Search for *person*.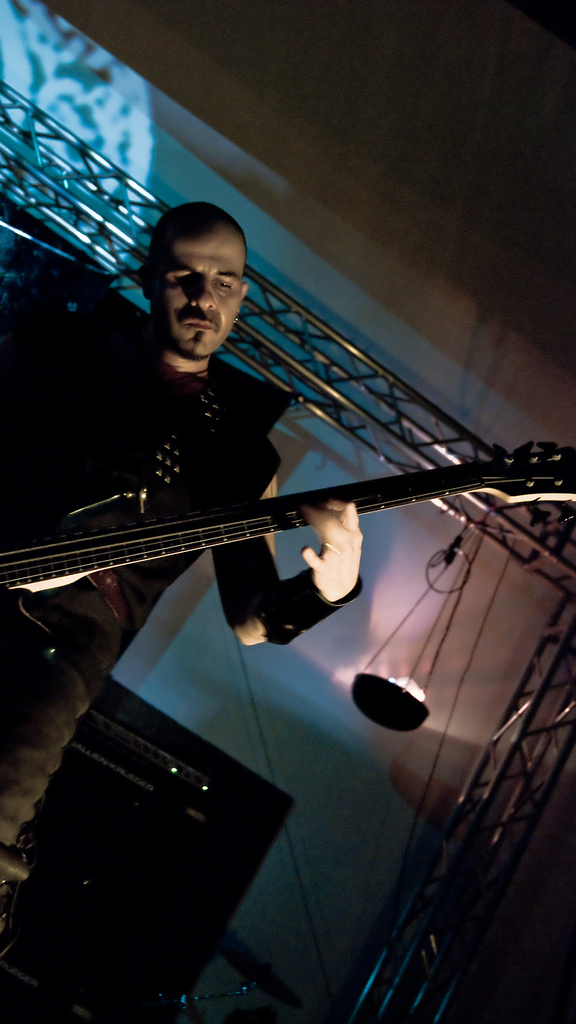
Found at (0,186,369,876).
